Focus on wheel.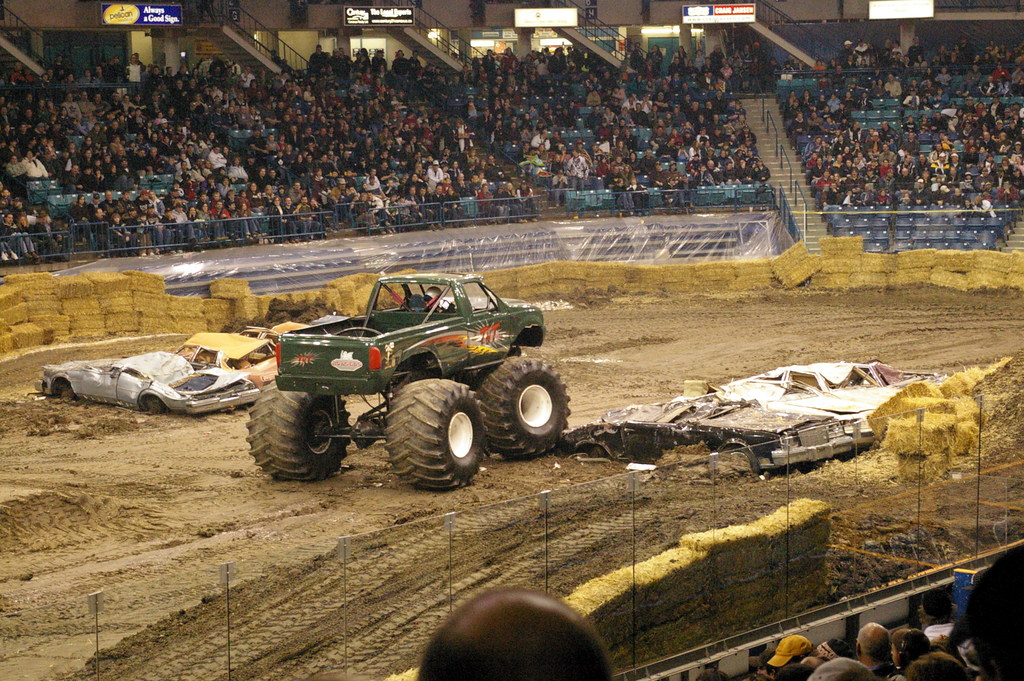
Focused at x1=394, y1=375, x2=484, y2=491.
